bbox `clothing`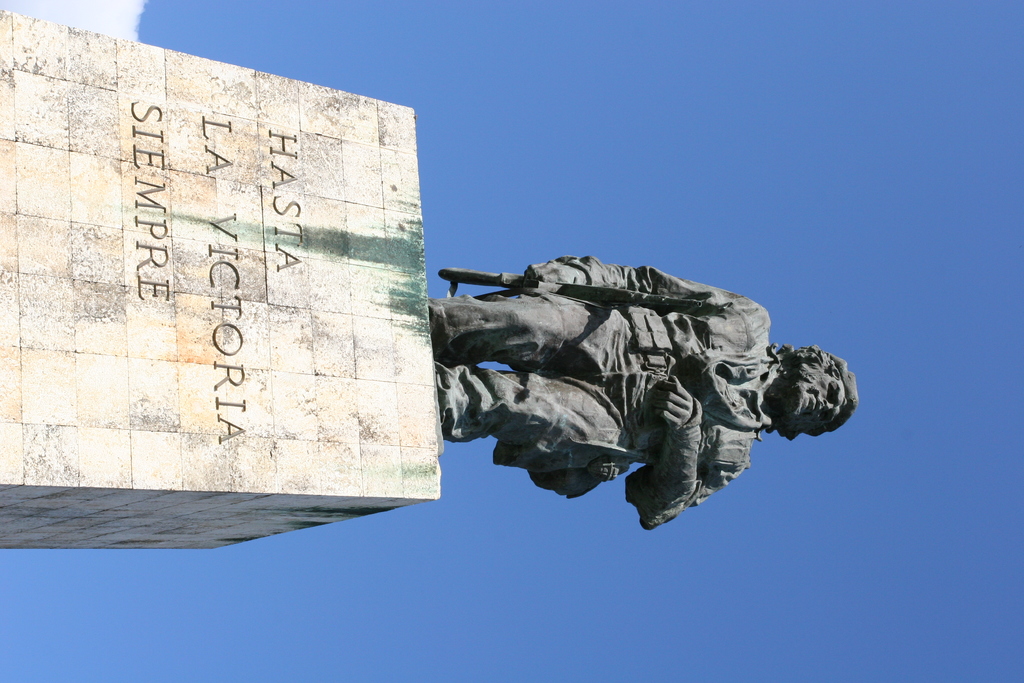
<box>422,240,840,529</box>
